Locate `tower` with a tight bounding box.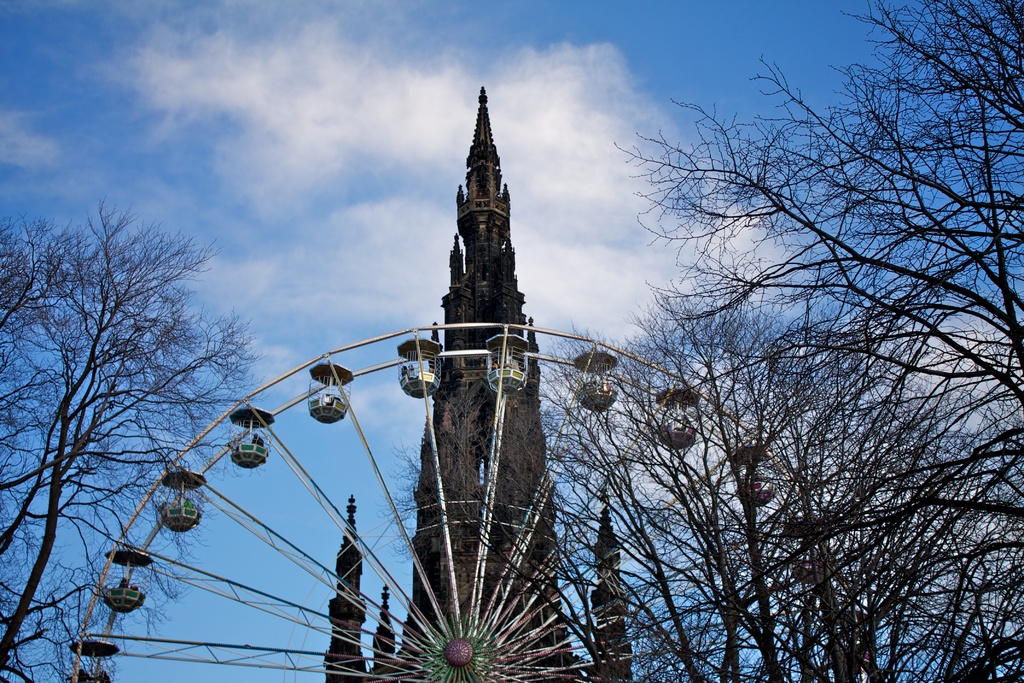
BBox(325, 82, 630, 682).
